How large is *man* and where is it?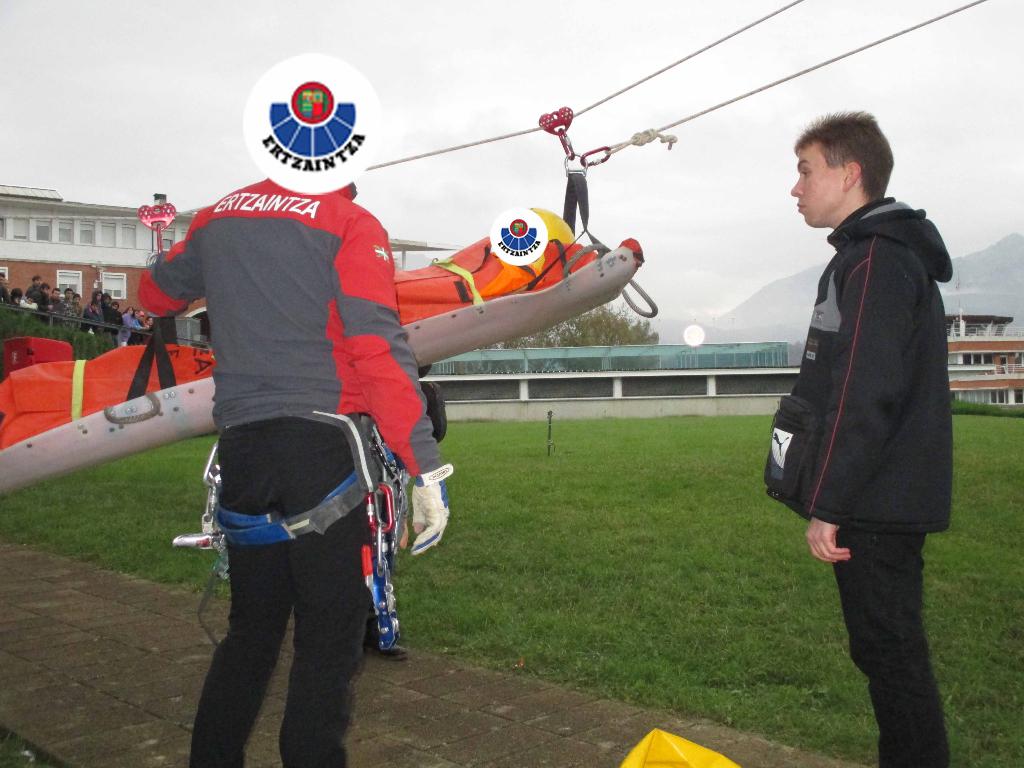
Bounding box: Rect(129, 152, 454, 765).
